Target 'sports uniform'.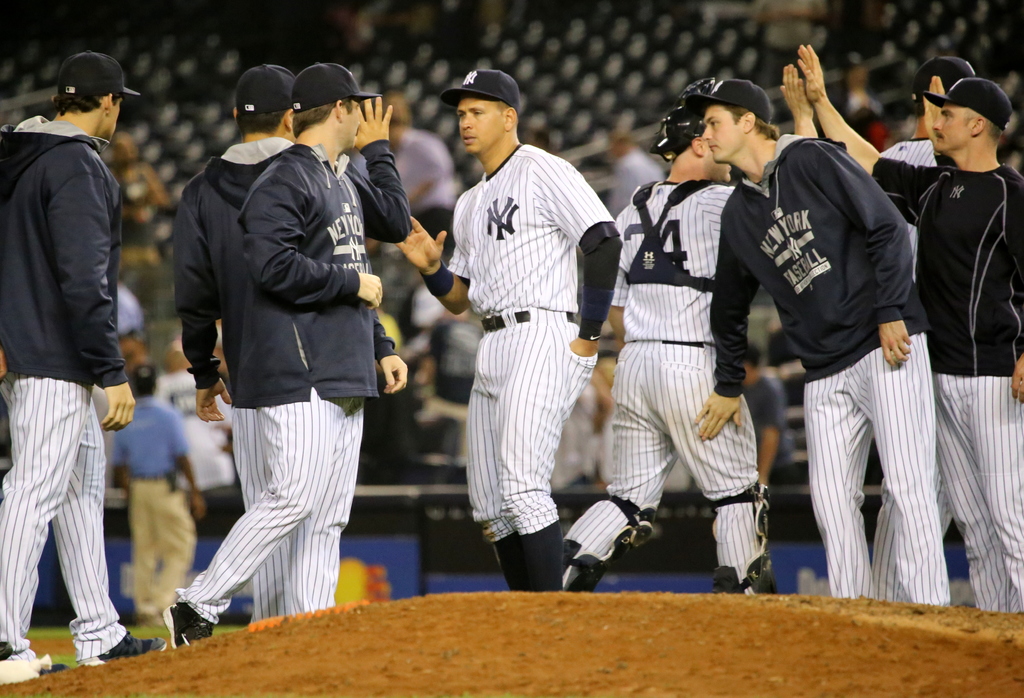
Target region: (446,66,623,590).
